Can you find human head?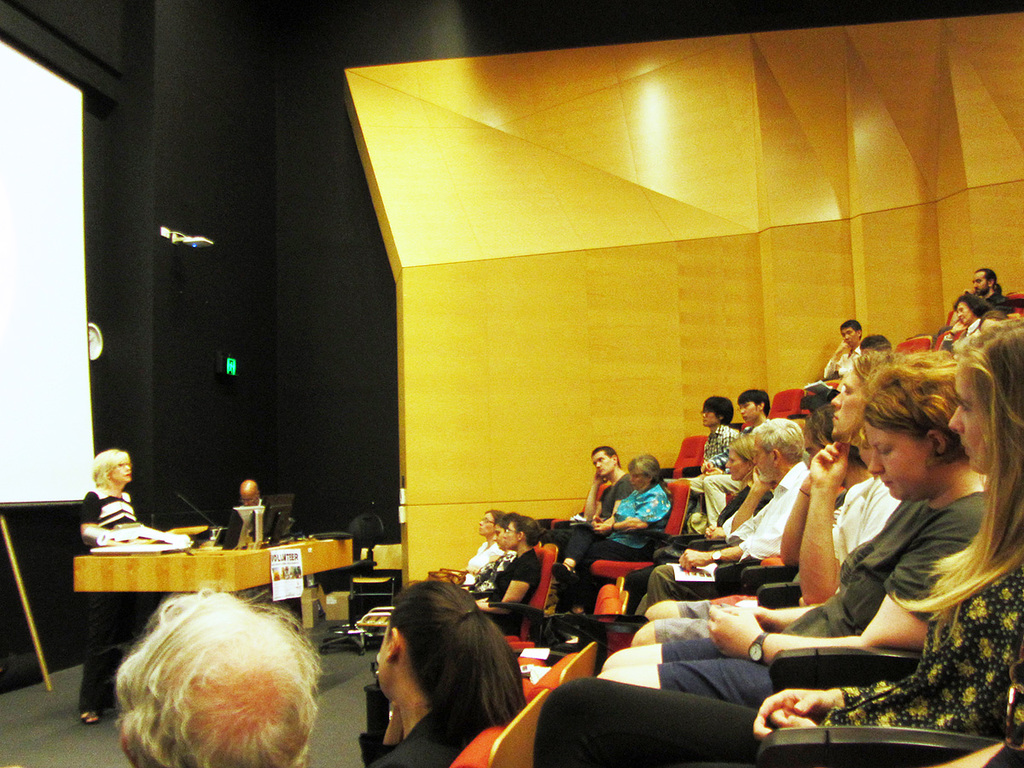
Yes, bounding box: x1=800 y1=392 x2=858 y2=488.
